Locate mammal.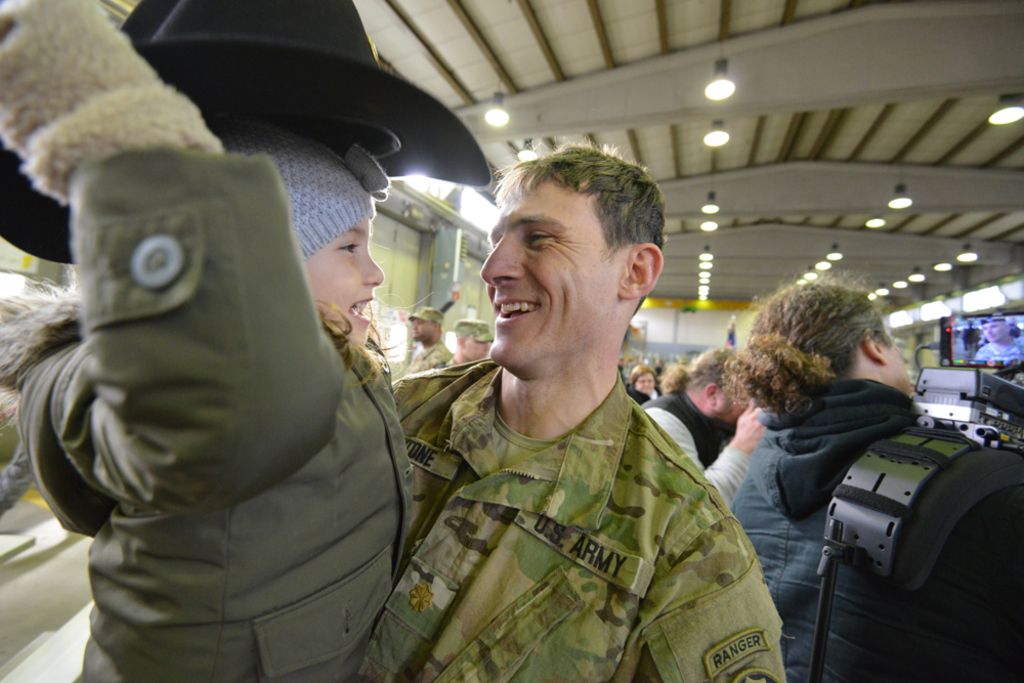
Bounding box: box=[626, 361, 660, 402].
